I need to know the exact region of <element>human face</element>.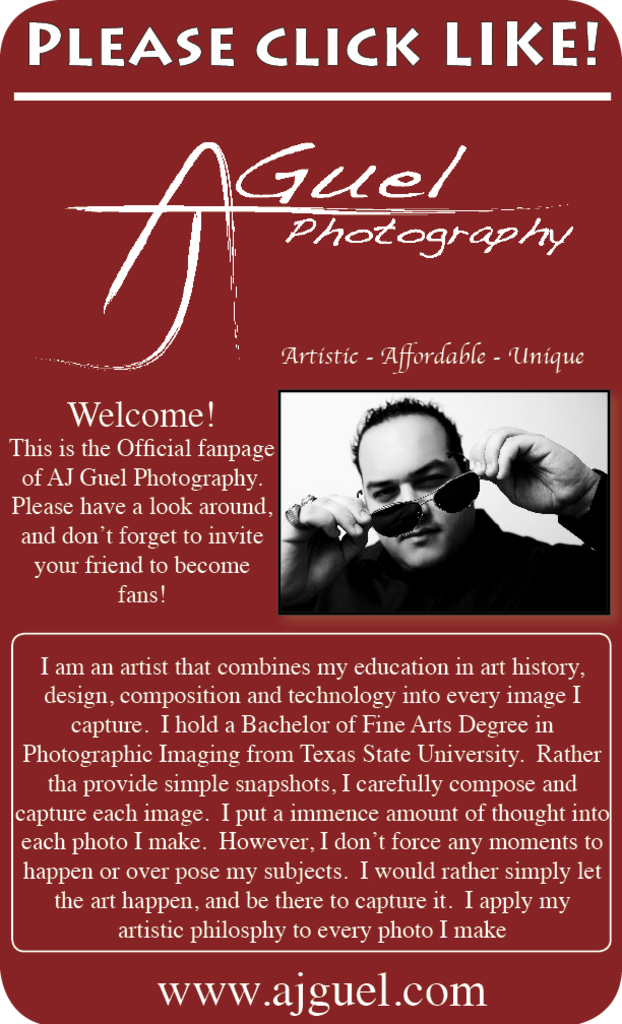
Region: detection(355, 419, 466, 566).
